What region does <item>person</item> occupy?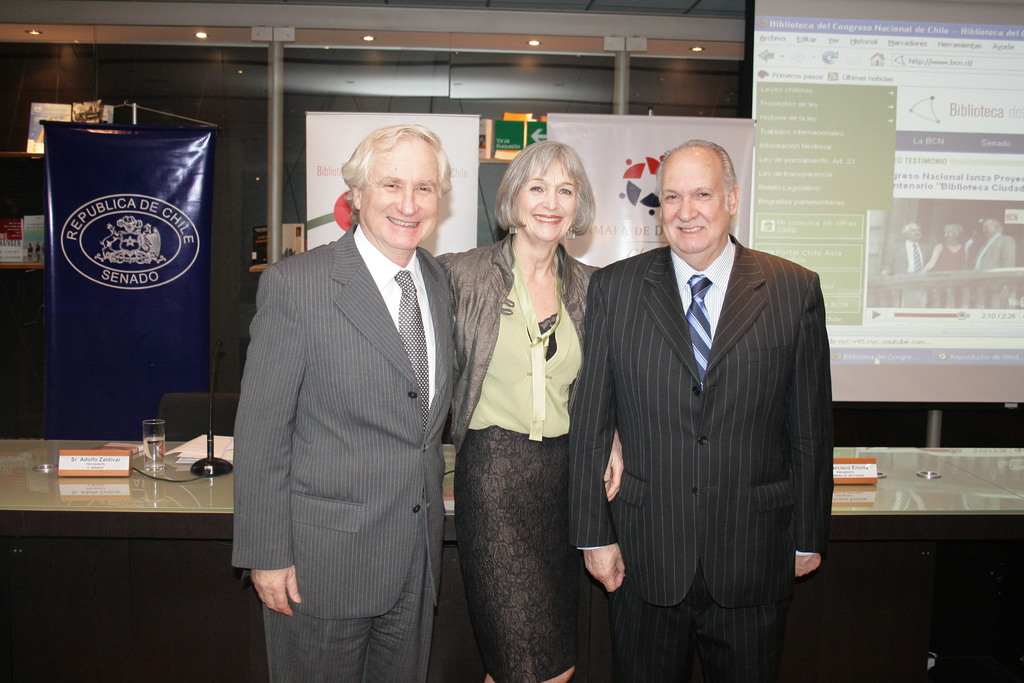
left=568, top=136, right=836, bottom=682.
